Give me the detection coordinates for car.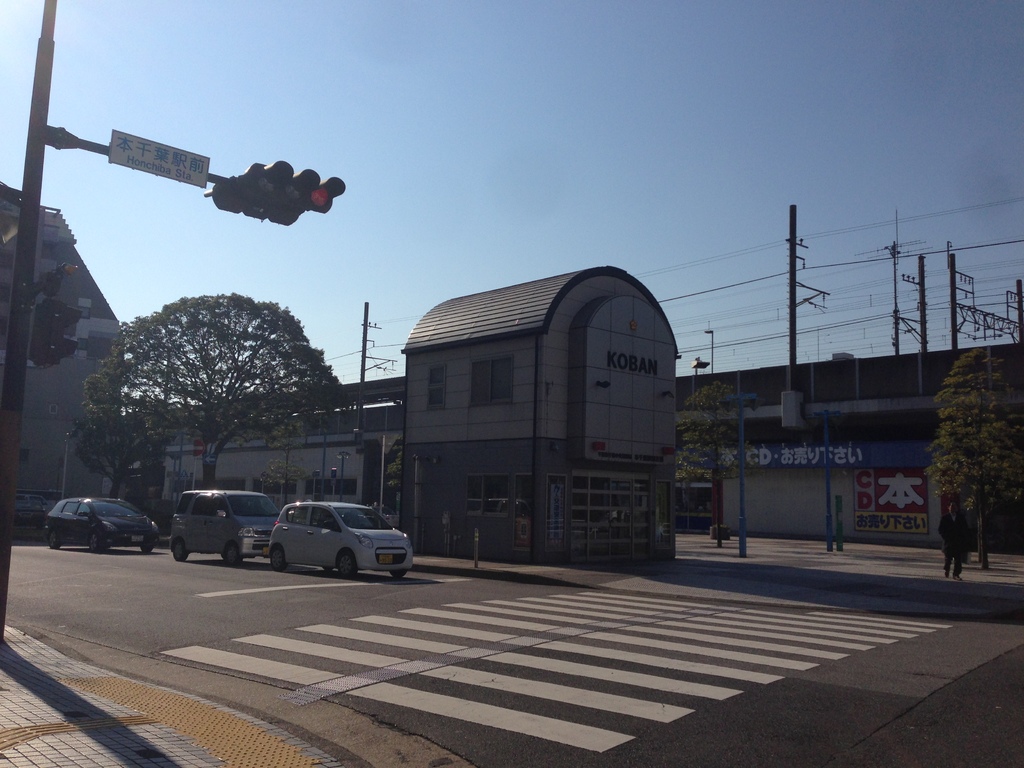
{"x1": 169, "y1": 491, "x2": 282, "y2": 562}.
